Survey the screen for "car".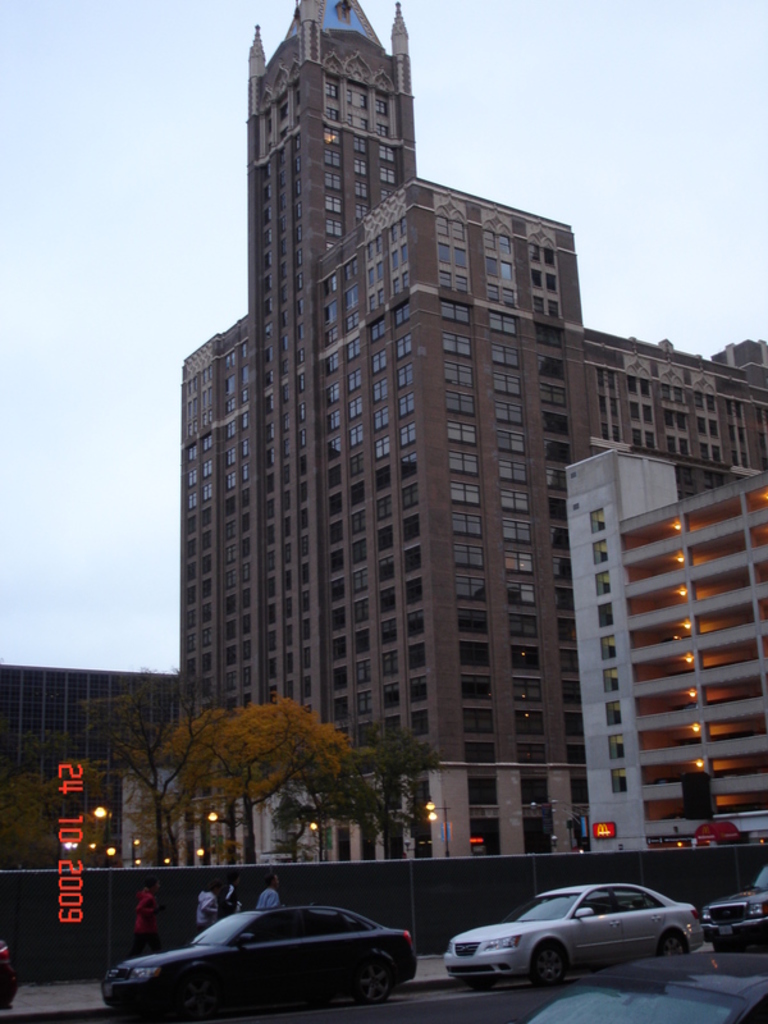
Survey found: (93,896,416,1023).
